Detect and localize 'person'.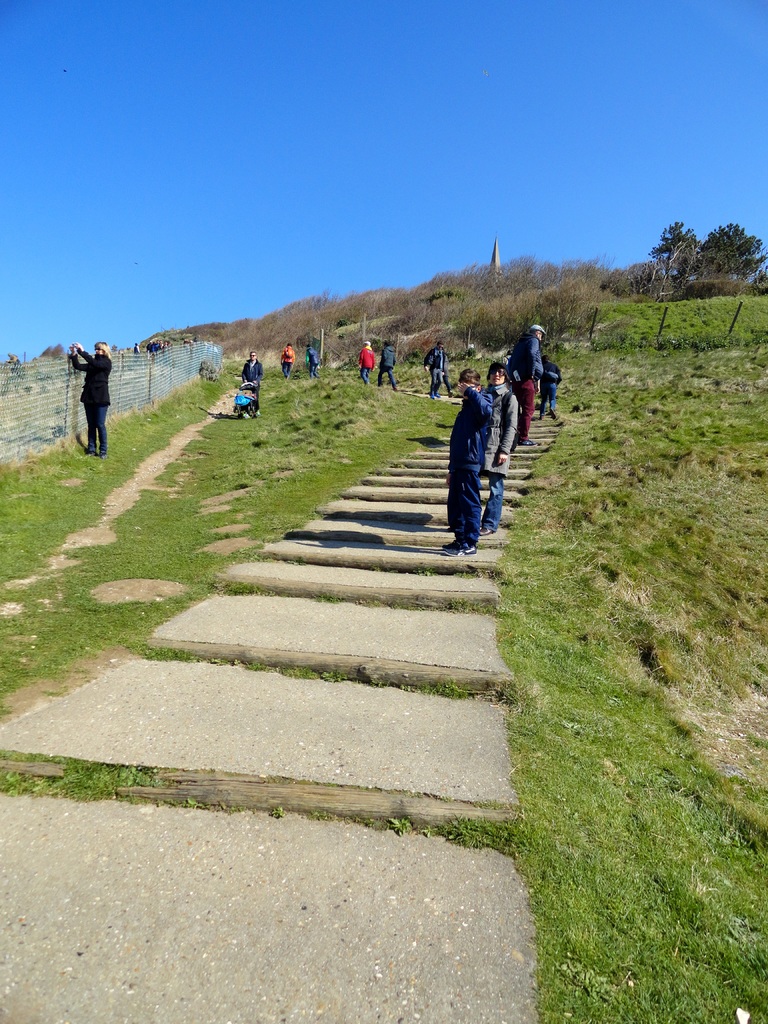
Localized at 355:340:375:385.
